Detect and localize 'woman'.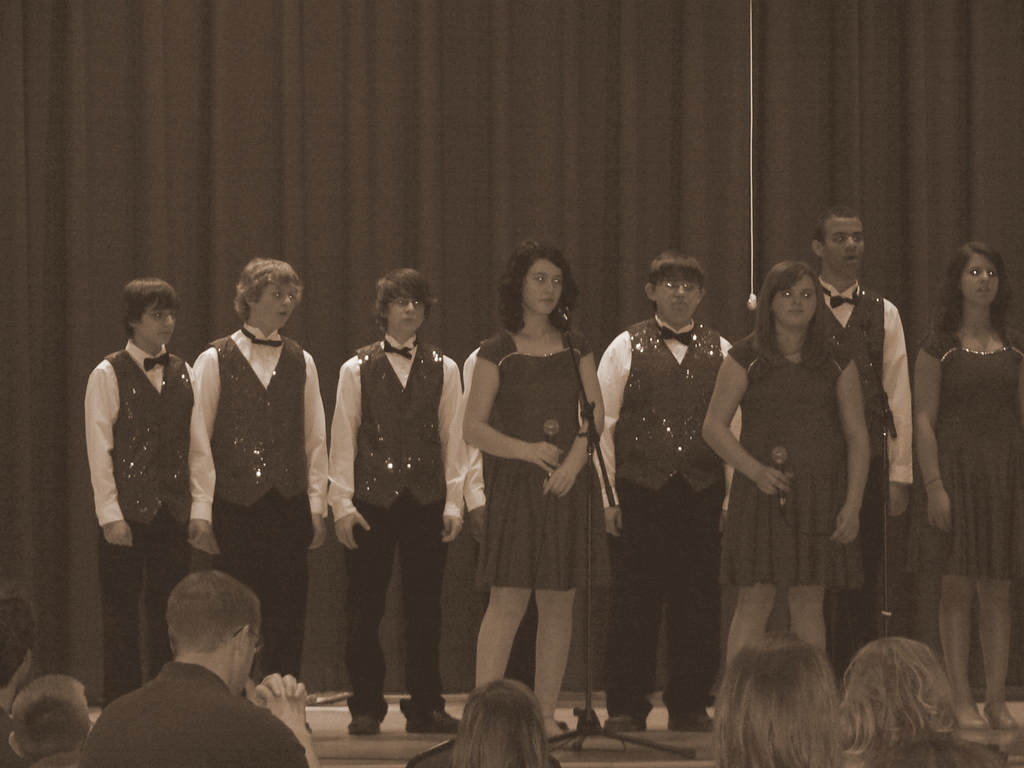
Localized at <bbox>916, 241, 1023, 728</bbox>.
